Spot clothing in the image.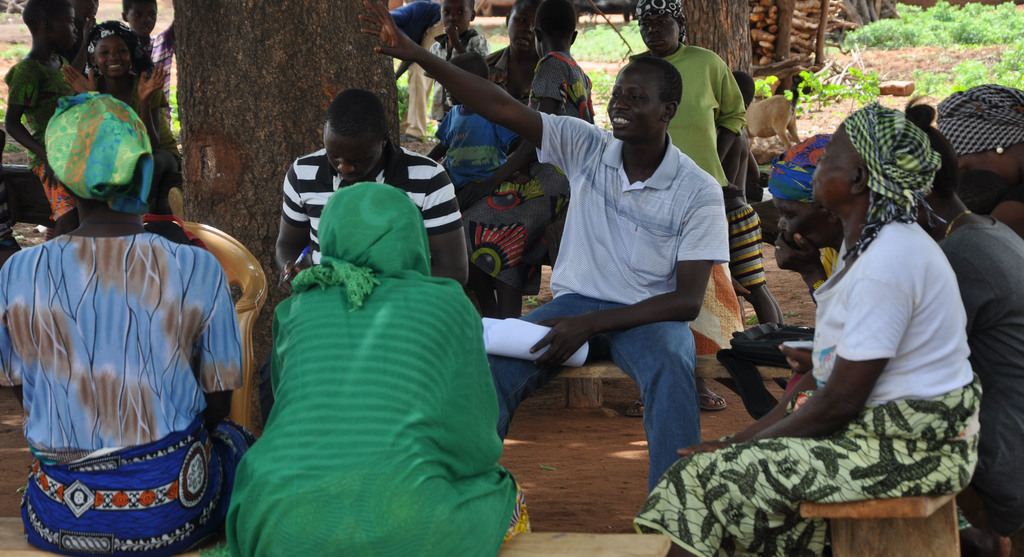
clothing found at bbox(632, 217, 973, 556).
